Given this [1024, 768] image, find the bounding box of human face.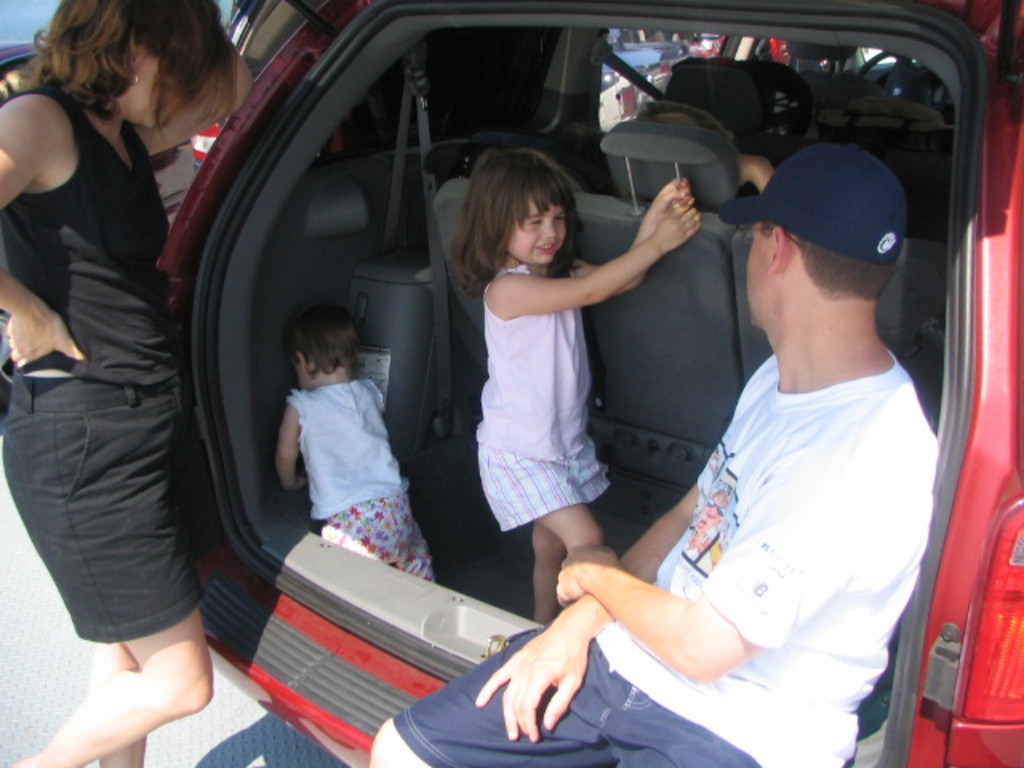
749 222 771 325.
